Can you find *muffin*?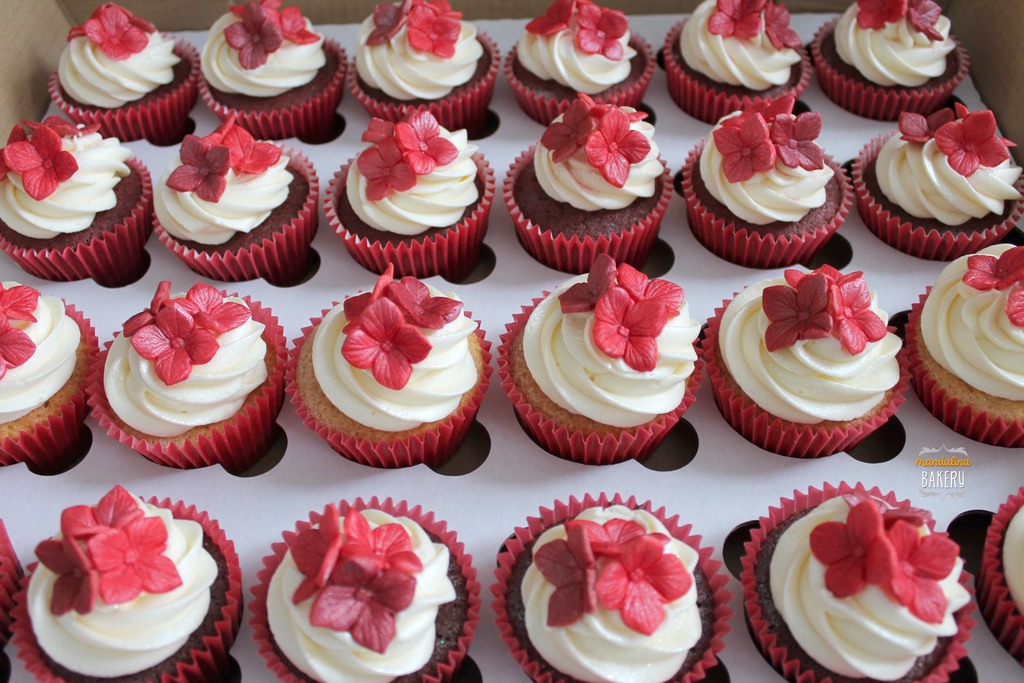
Yes, bounding box: {"x1": 497, "y1": 257, "x2": 703, "y2": 467}.
